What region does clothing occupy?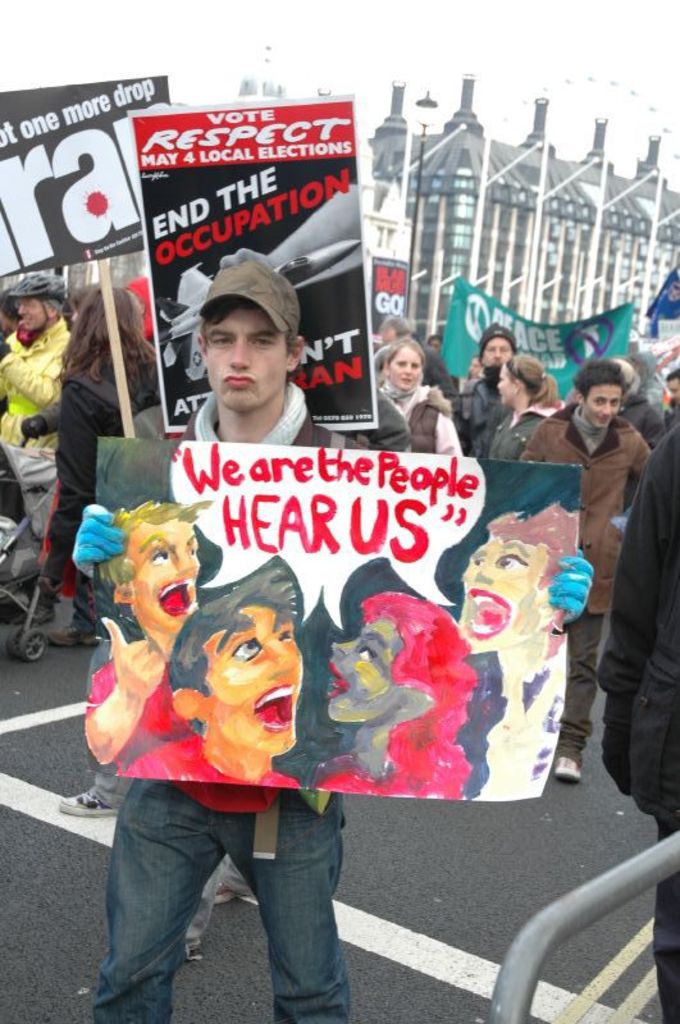
pyautogui.locateOnScreen(470, 401, 544, 460).
